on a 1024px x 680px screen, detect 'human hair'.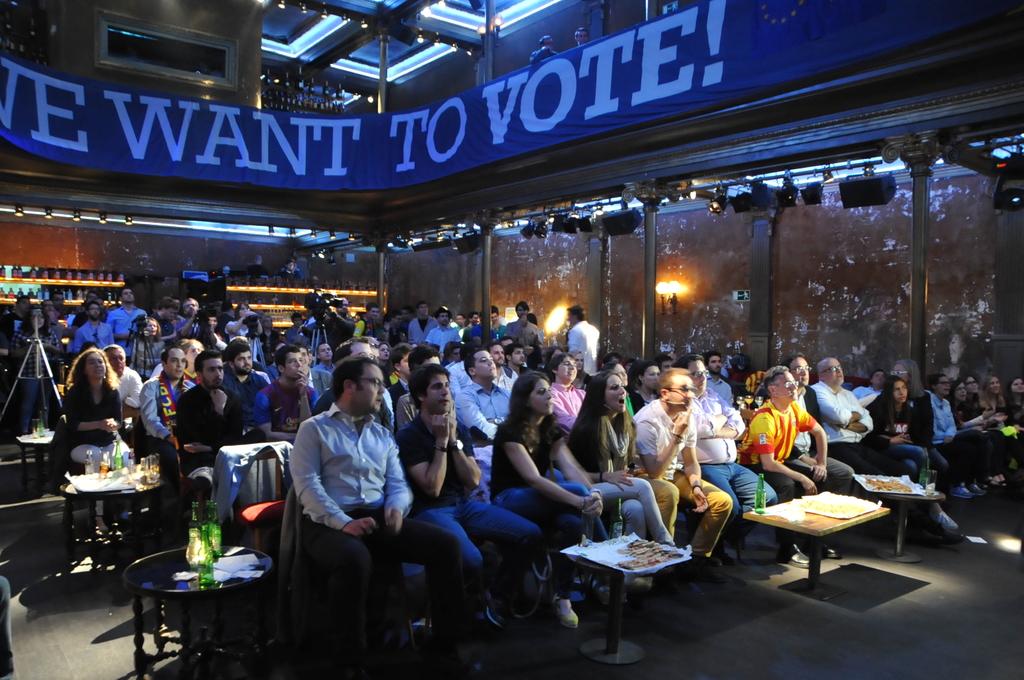
left=951, top=382, right=956, bottom=393.
